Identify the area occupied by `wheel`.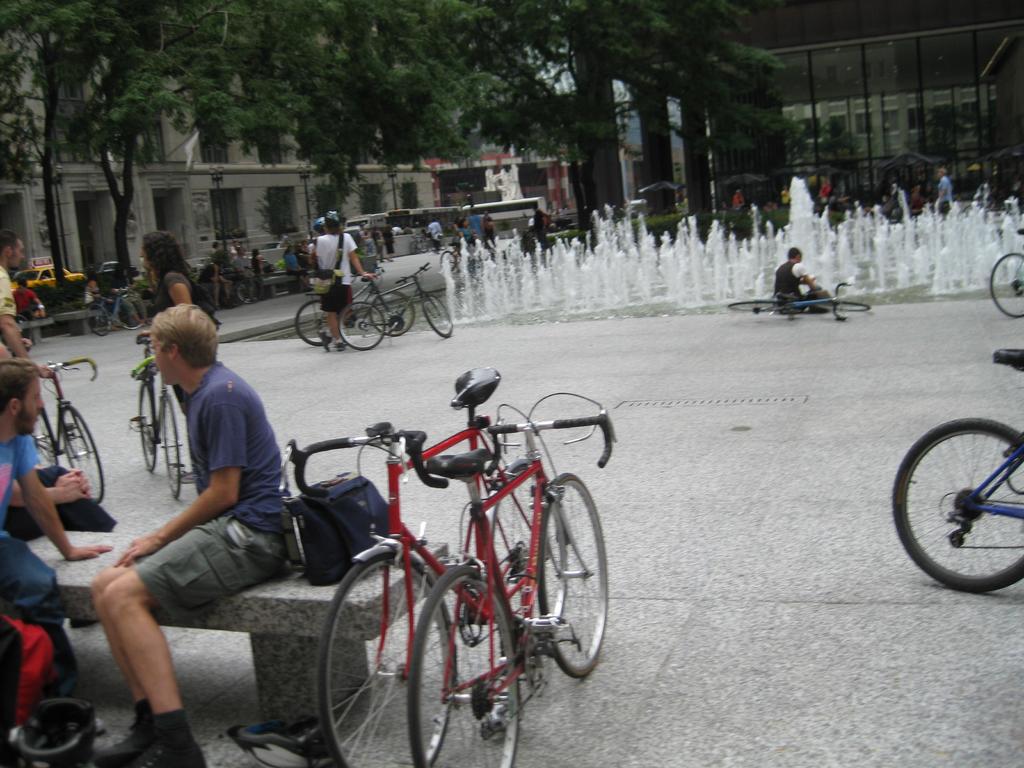
Area: 88:304:108:334.
